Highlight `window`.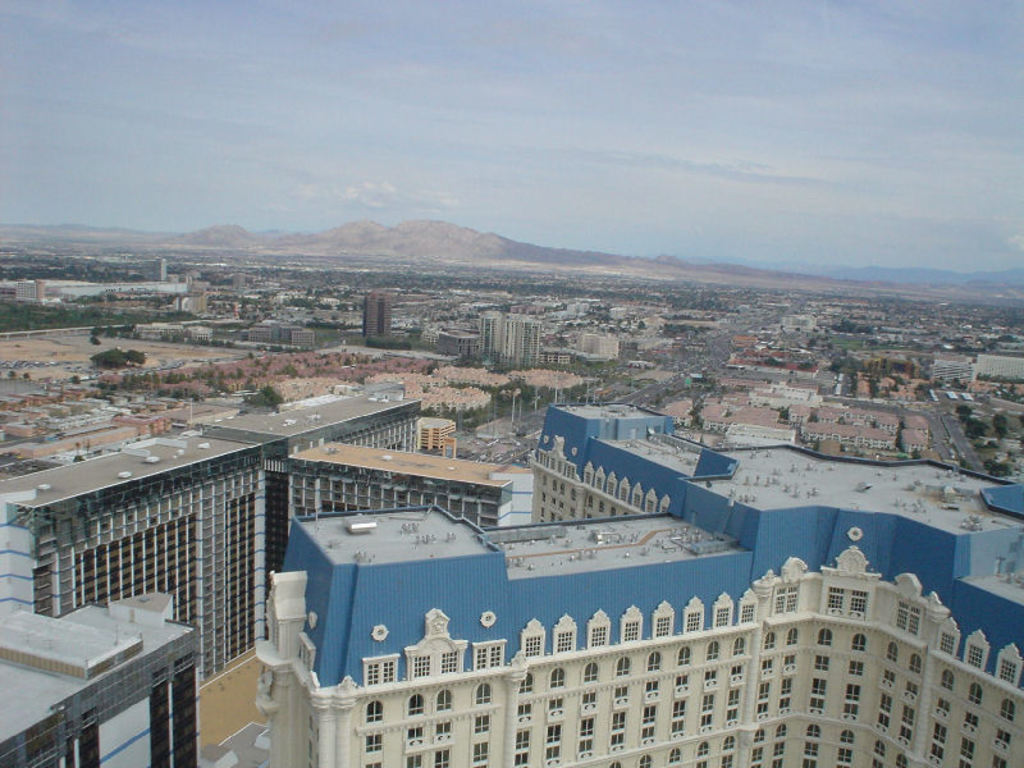
Highlighted region: x1=805 y1=741 x2=818 y2=756.
